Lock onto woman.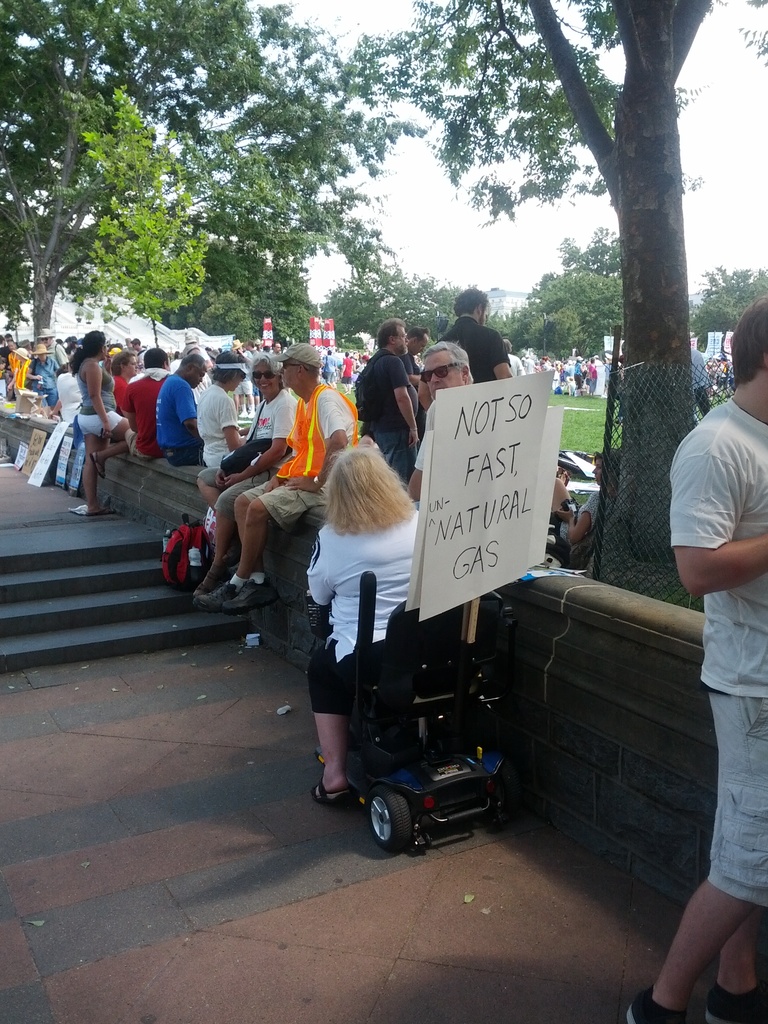
Locked: <bbox>574, 351, 581, 394</bbox>.
